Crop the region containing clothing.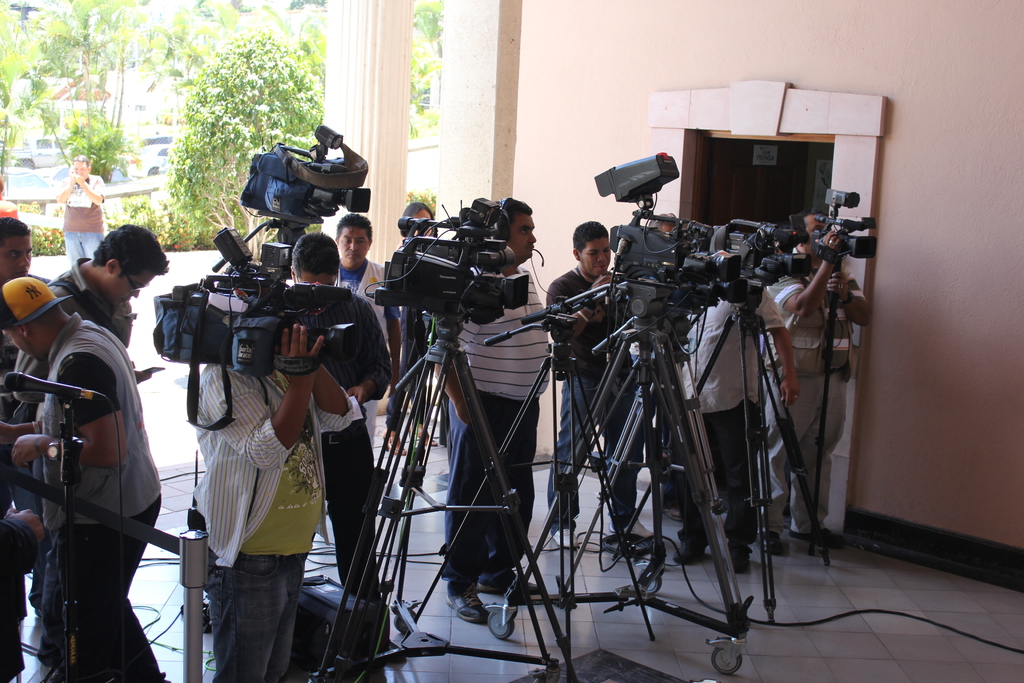
Crop region: pyautogui.locateOnScreen(440, 263, 555, 585).
